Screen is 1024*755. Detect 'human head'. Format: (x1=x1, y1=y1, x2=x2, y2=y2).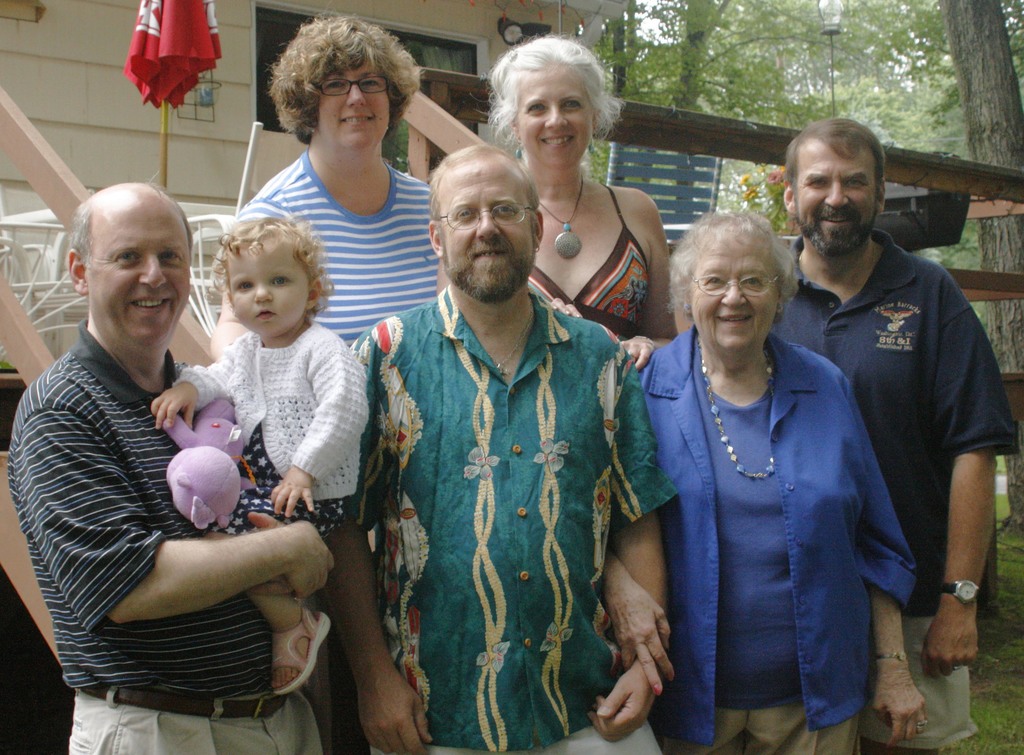
(x1=430, y1=143, x2=549, y2=287).
